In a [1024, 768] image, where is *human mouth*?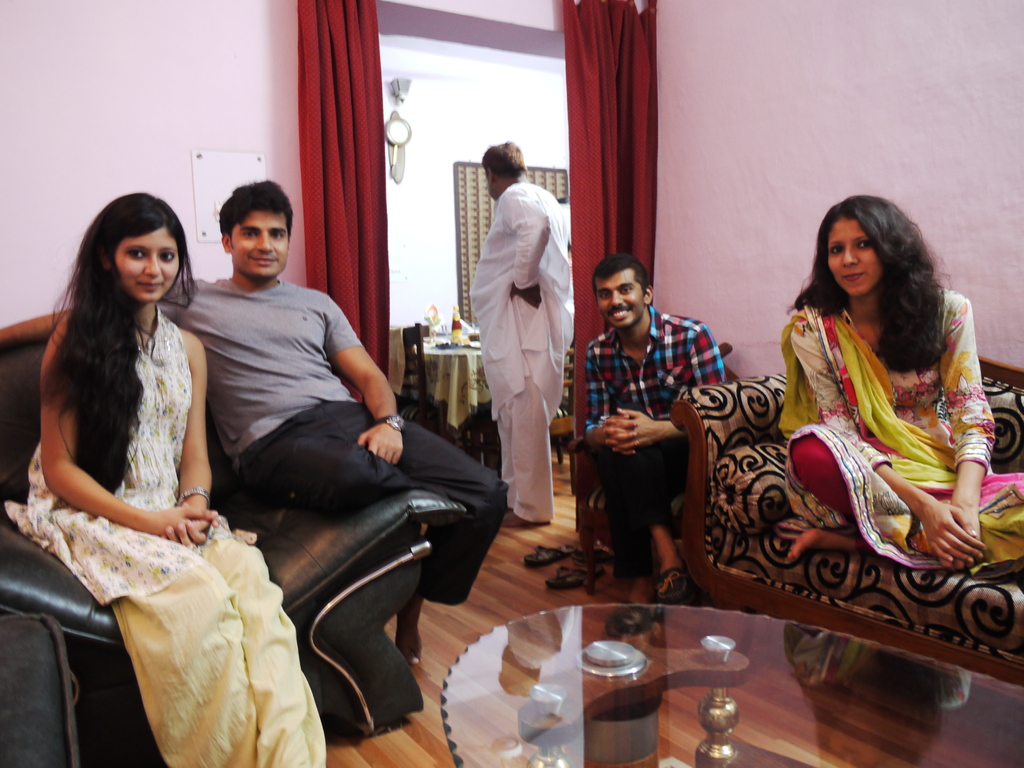
605:305:633:319.
